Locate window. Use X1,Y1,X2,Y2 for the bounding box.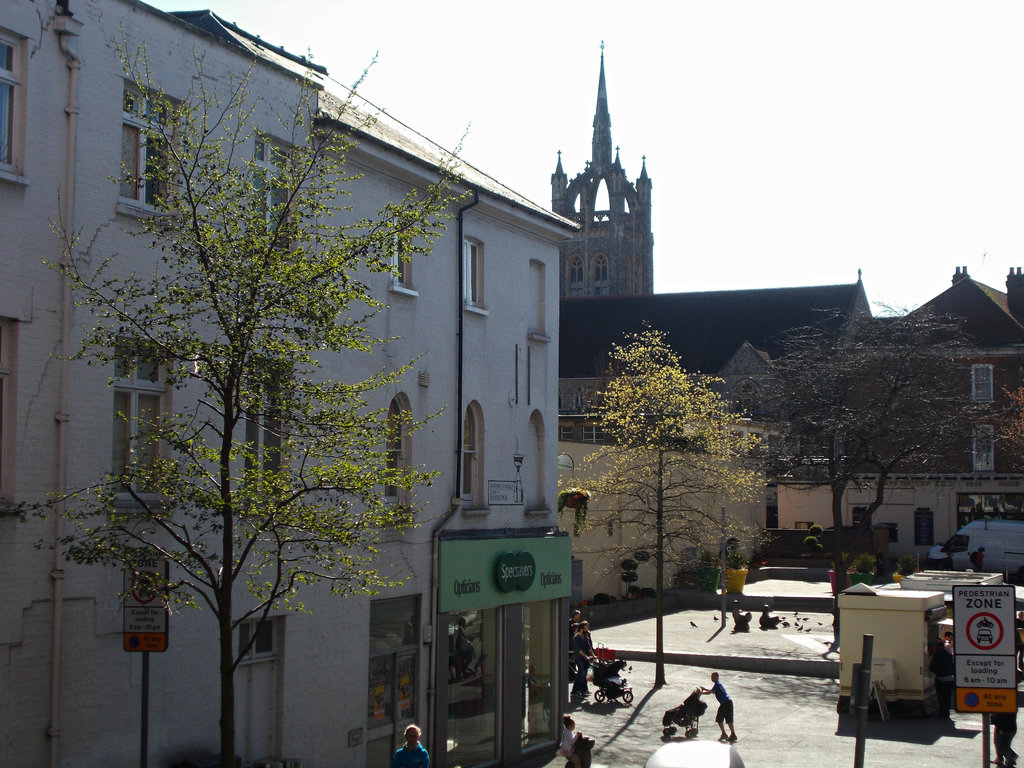
115,81,172,217.
